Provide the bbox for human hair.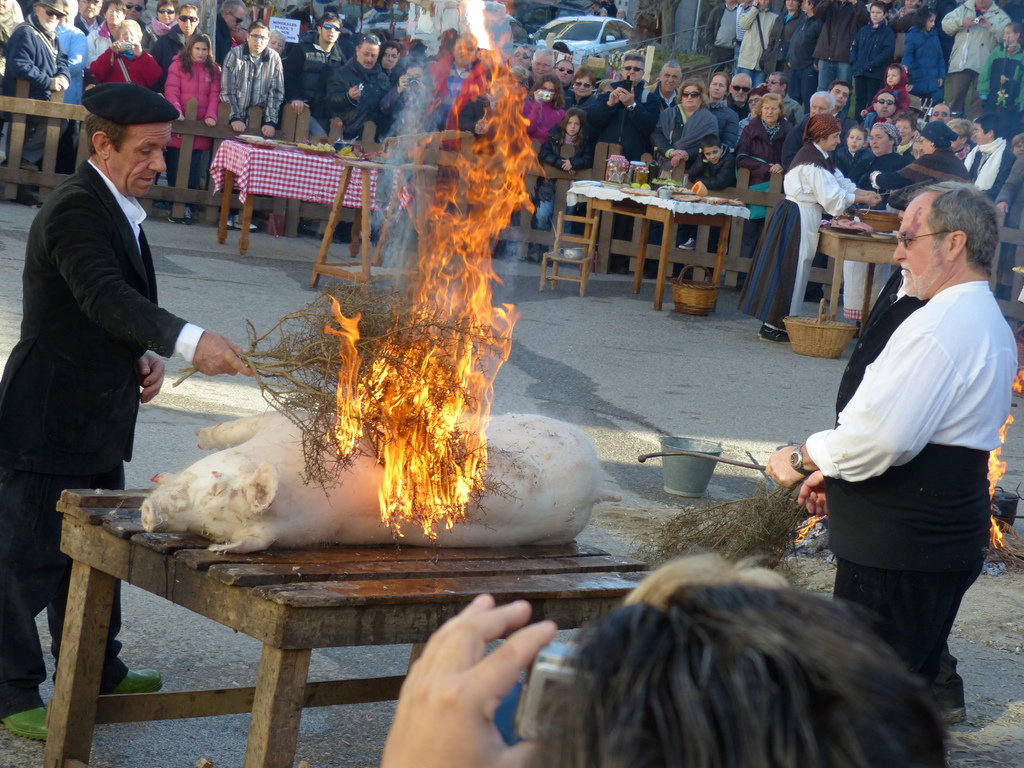
select_region(220, 0, 247, 15).
